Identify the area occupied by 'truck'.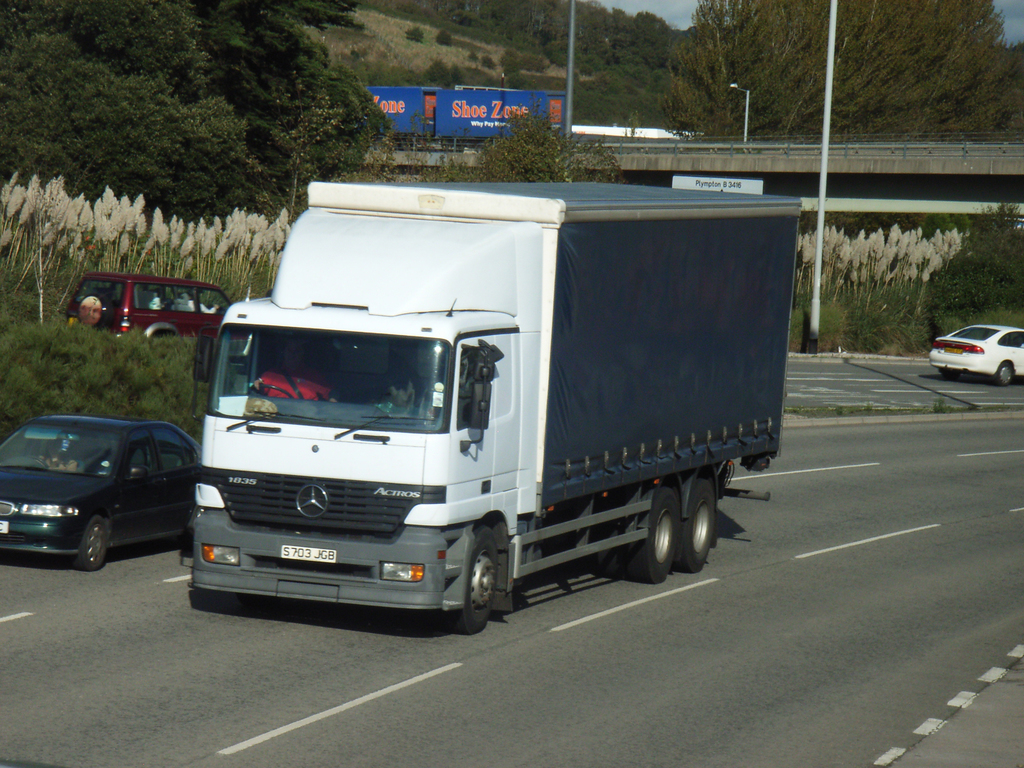
Area: <bbox>180, 184, 801, 622</bbox>.
